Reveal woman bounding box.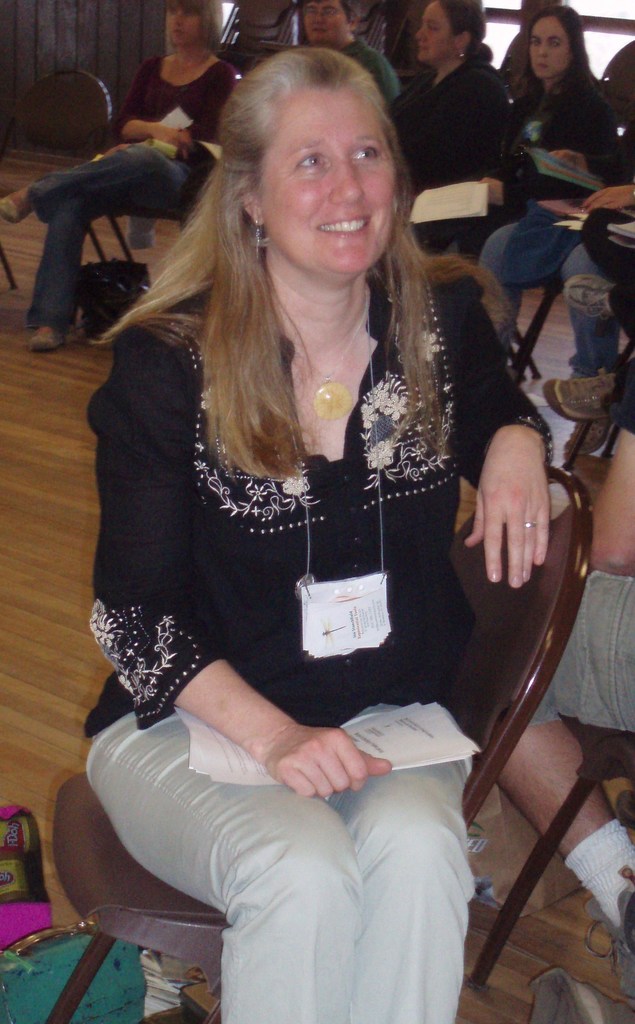
Revealed: 0, 0, 237, 354.
